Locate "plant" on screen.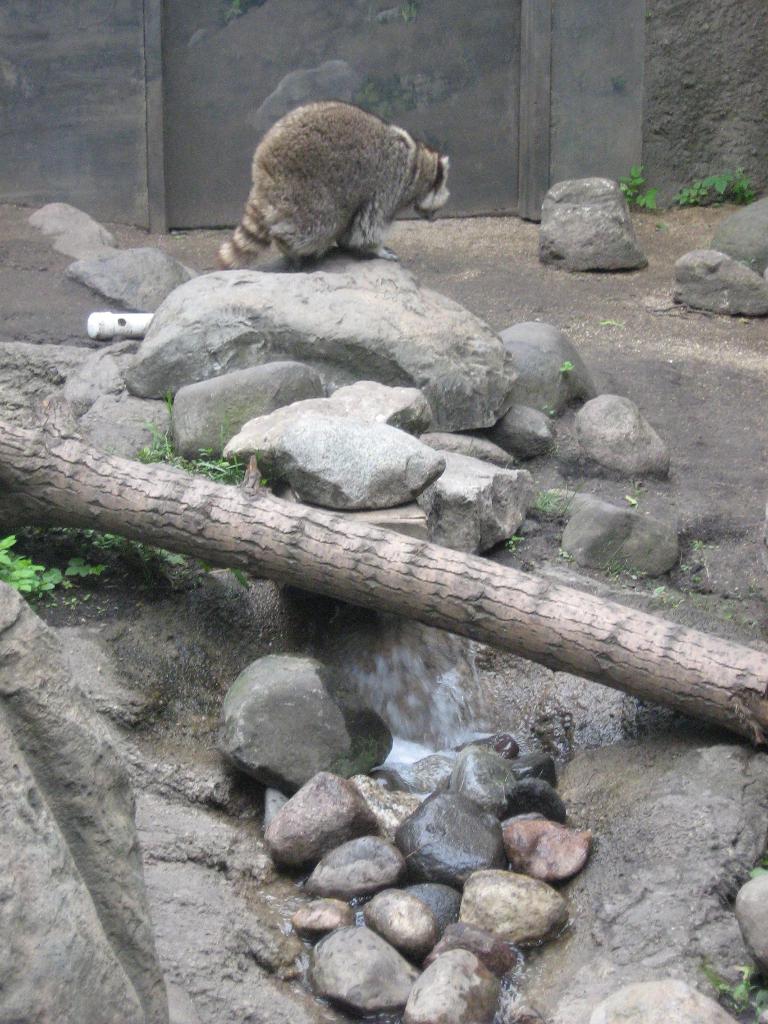
On screen at <region>686, 568, 702, 584</region>.
